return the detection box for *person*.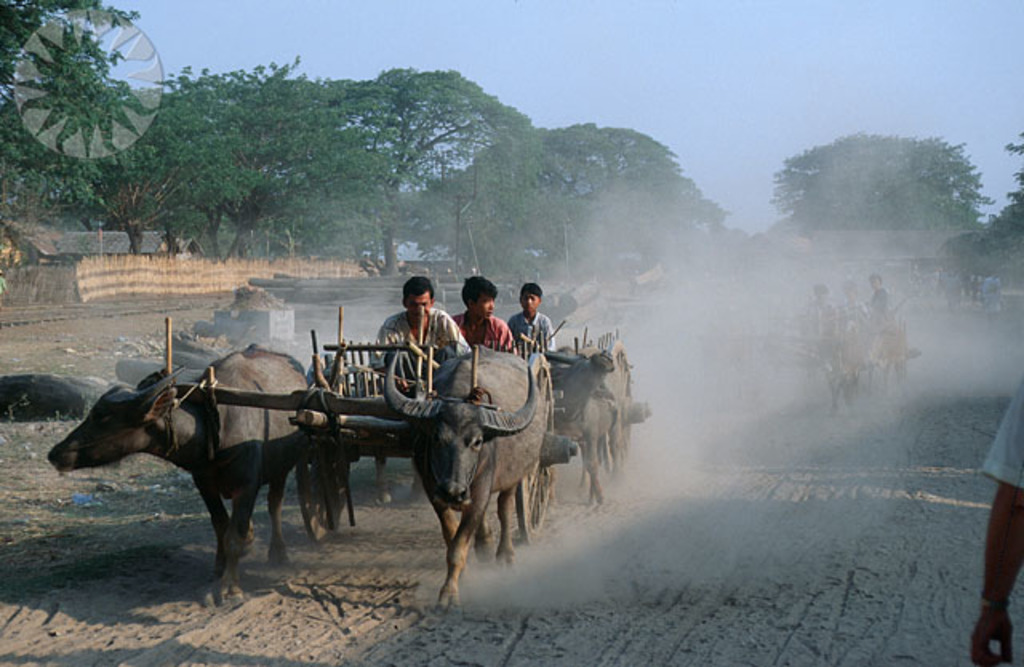
box=[794, 280, 846, 361].
